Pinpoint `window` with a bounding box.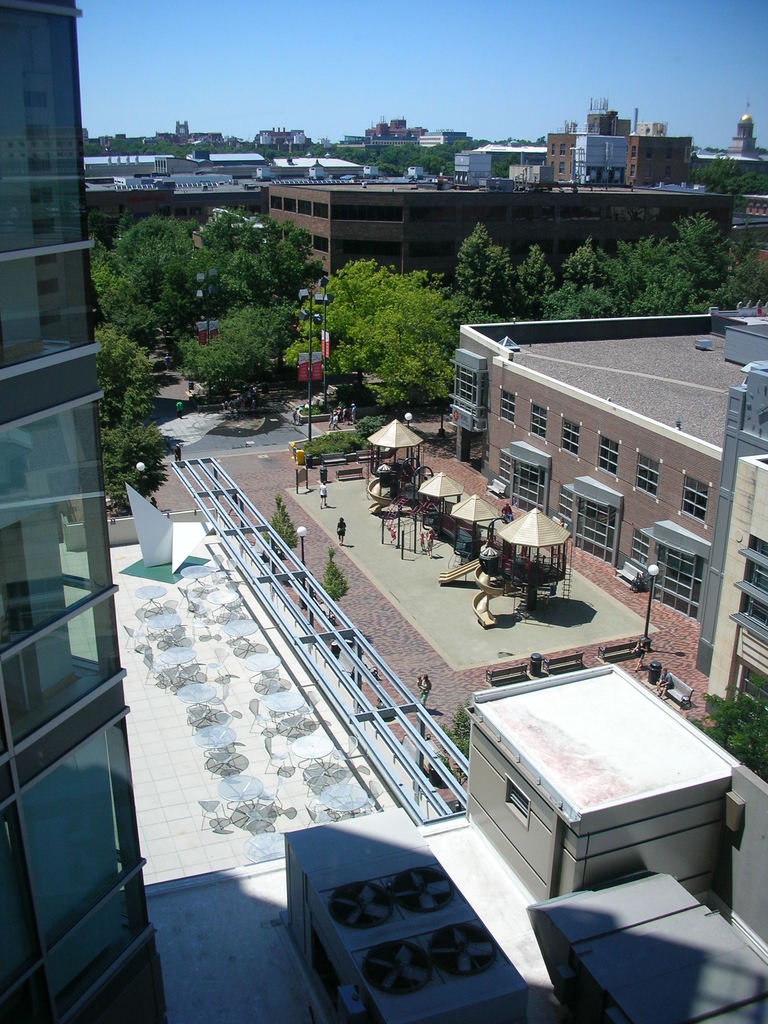
(730,533,767,633).
